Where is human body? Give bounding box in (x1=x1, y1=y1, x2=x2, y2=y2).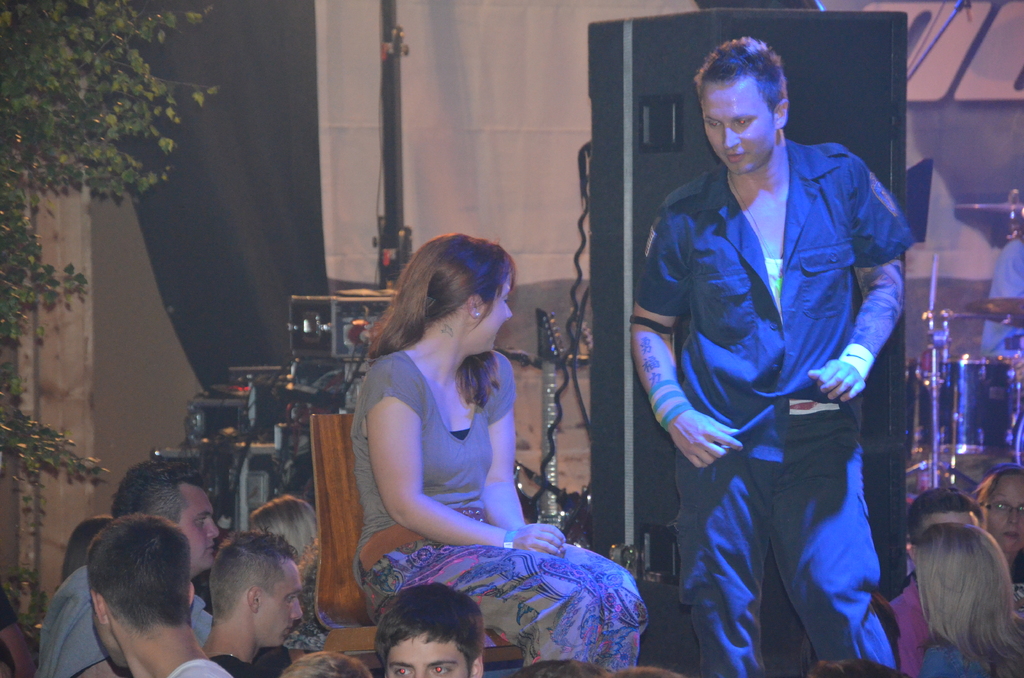
(x1=339, y1=227, x2=644, y2=677).
